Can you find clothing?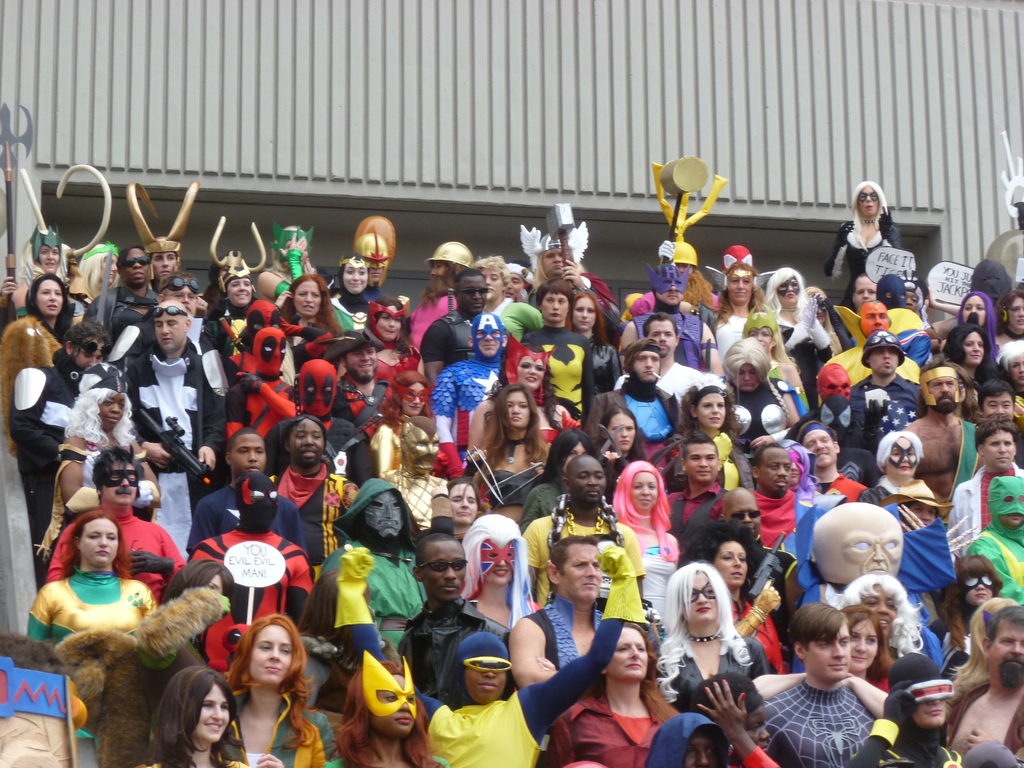
Yes, bounding box: region(668, 633, 769, 715).
